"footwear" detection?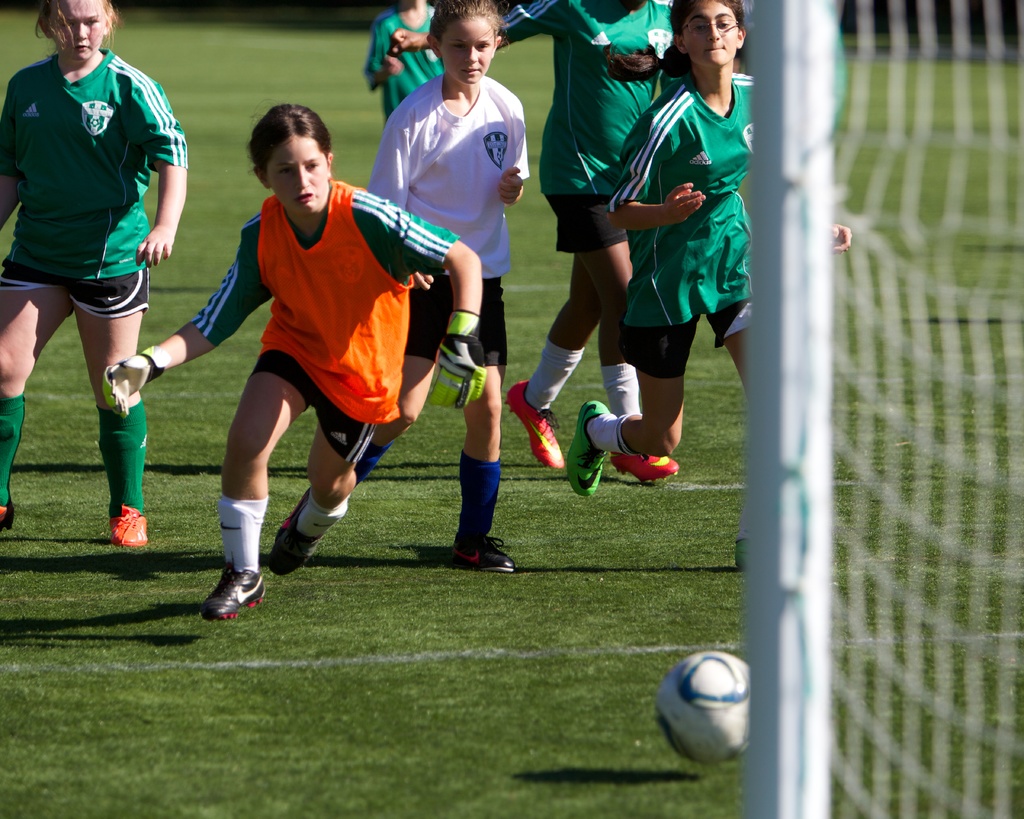
BBox(616, 451, 678, 482)
